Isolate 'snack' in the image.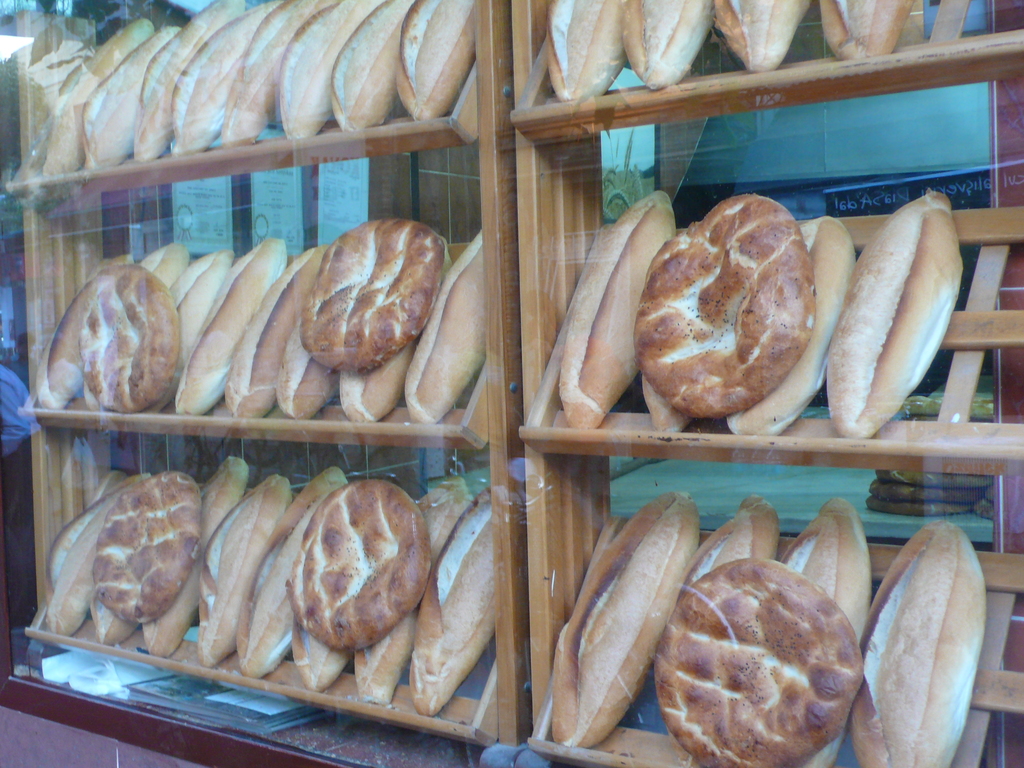
Isolated region: <bbox>45, 497, 115, 634</bbox>.
